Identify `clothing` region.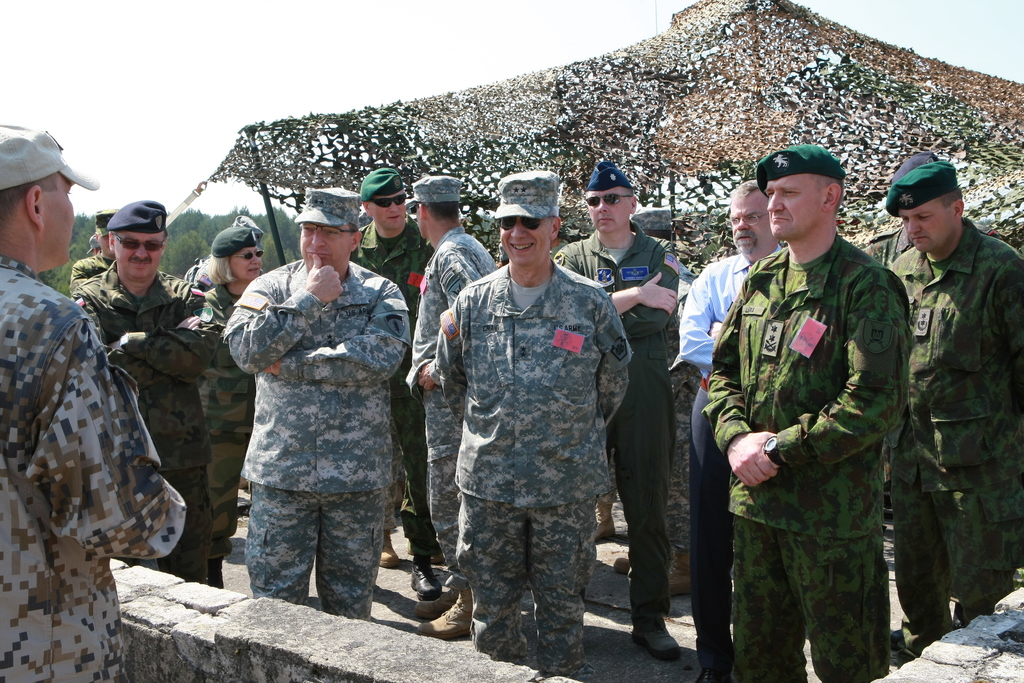
Region: (left=433, top=259, right=636, bottom=665).
